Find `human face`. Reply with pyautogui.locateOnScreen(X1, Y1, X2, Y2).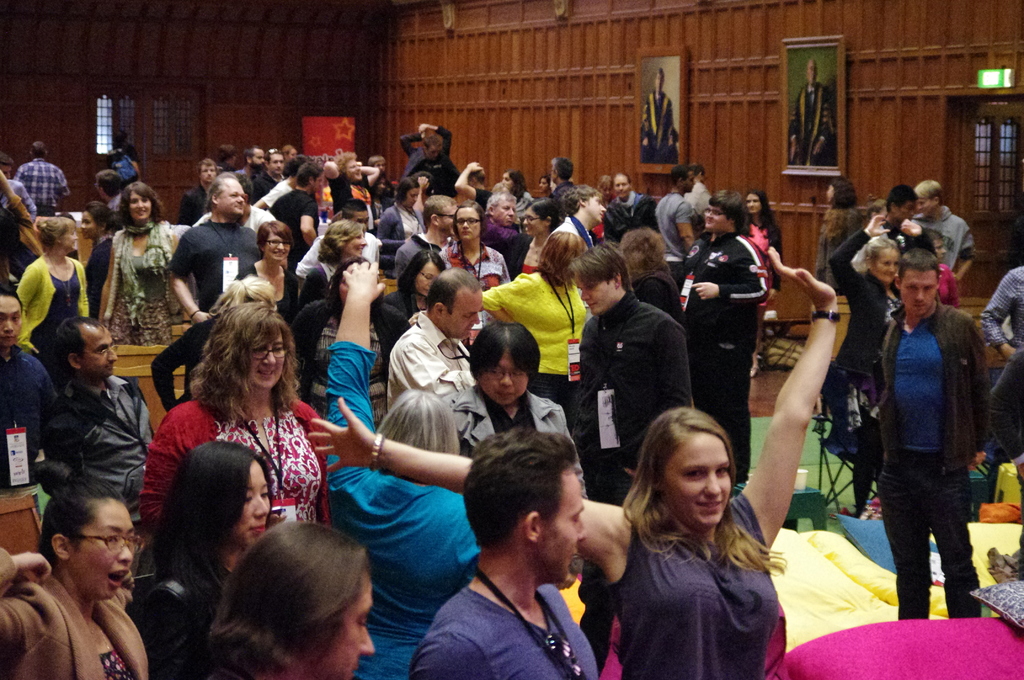
pyautogui.locateOnScreen(89, 319, 118, 380).
